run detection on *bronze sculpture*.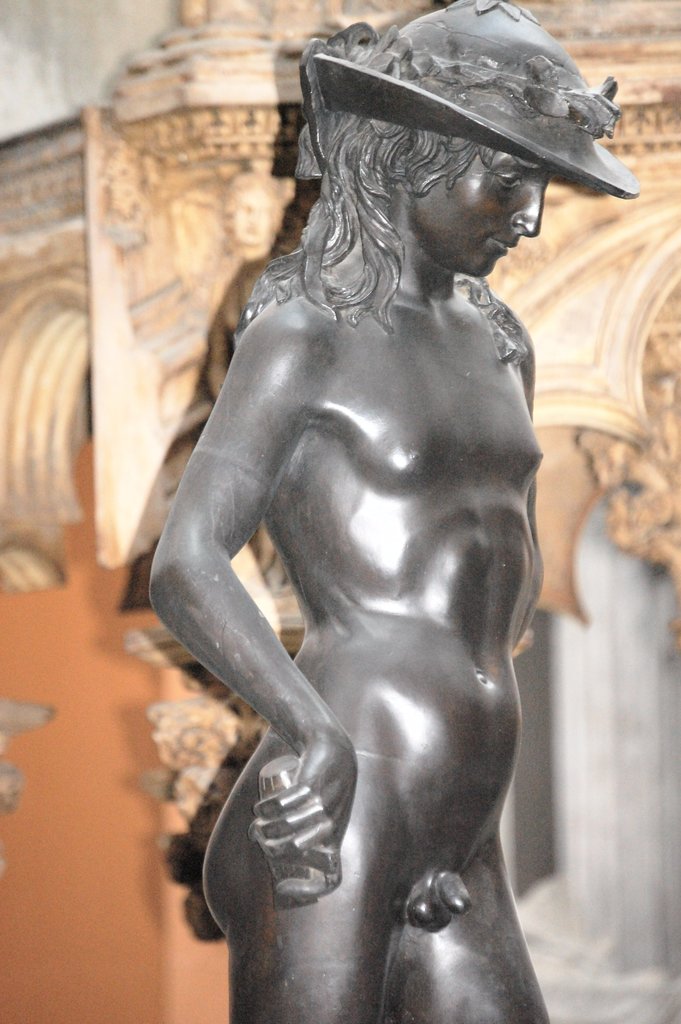
Result: box=[162, 0, 566, 1023].
